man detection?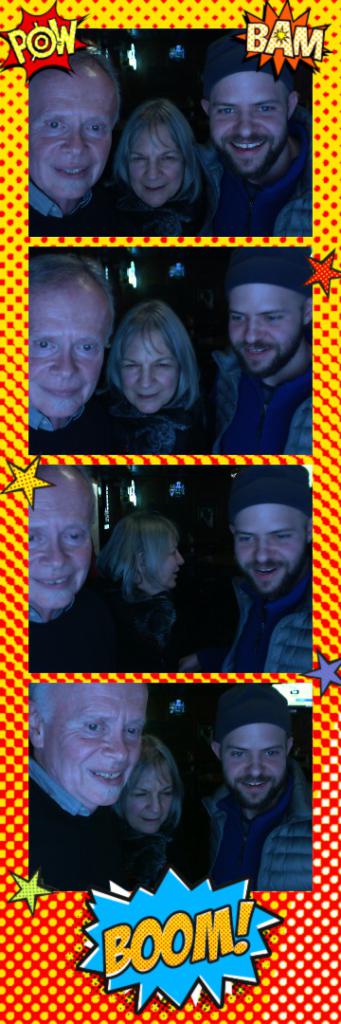
(25, 34, 122, 234)
